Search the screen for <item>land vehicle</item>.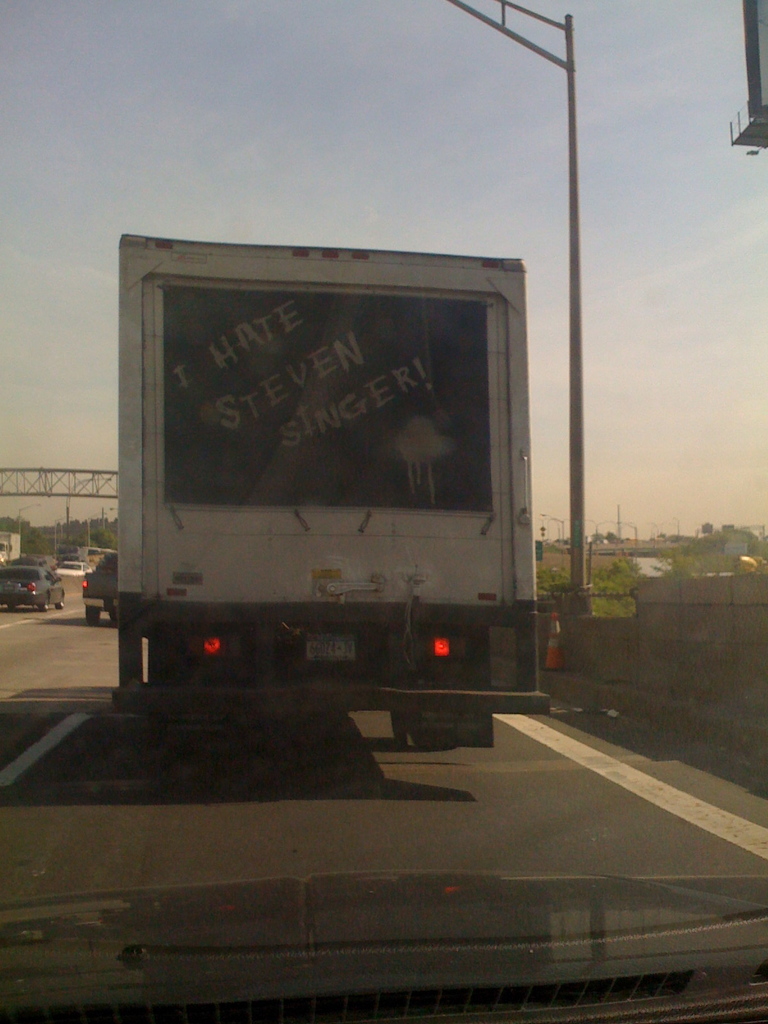
Found at [x1=12, y1=555, x2=61, y2=574].
